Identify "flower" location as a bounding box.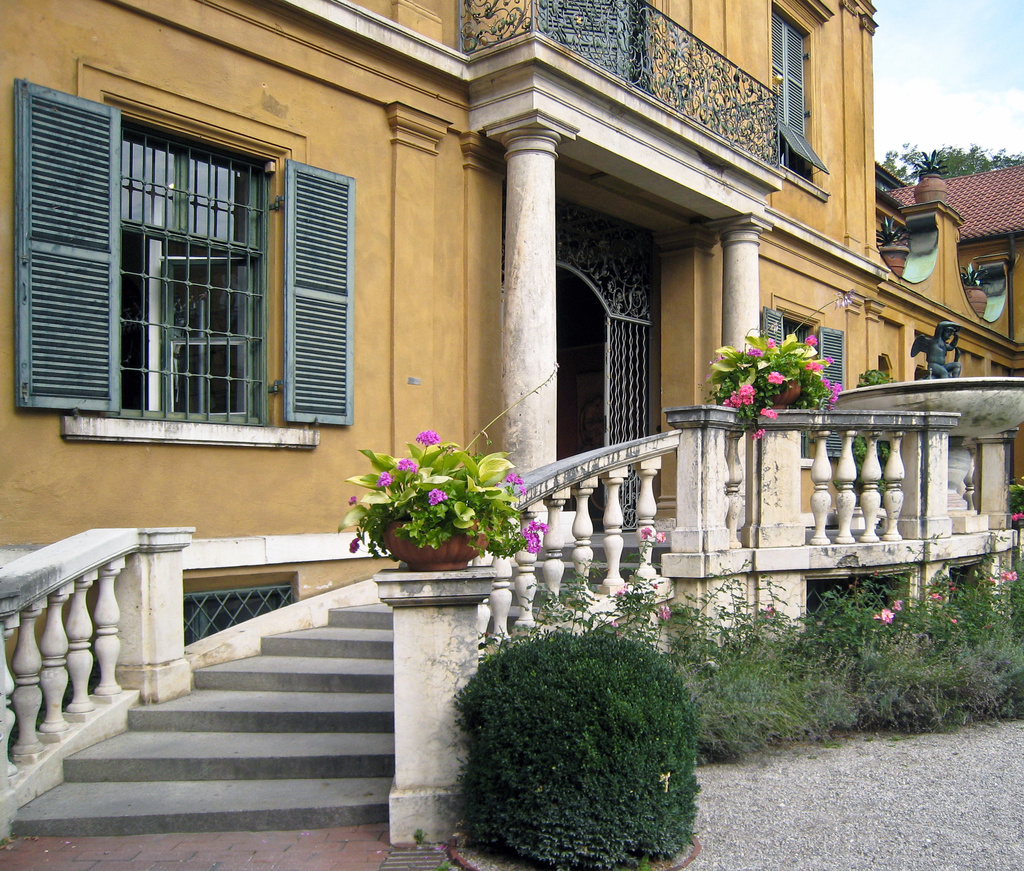
<bbox>376, 469, 394, 486</bbox>.
